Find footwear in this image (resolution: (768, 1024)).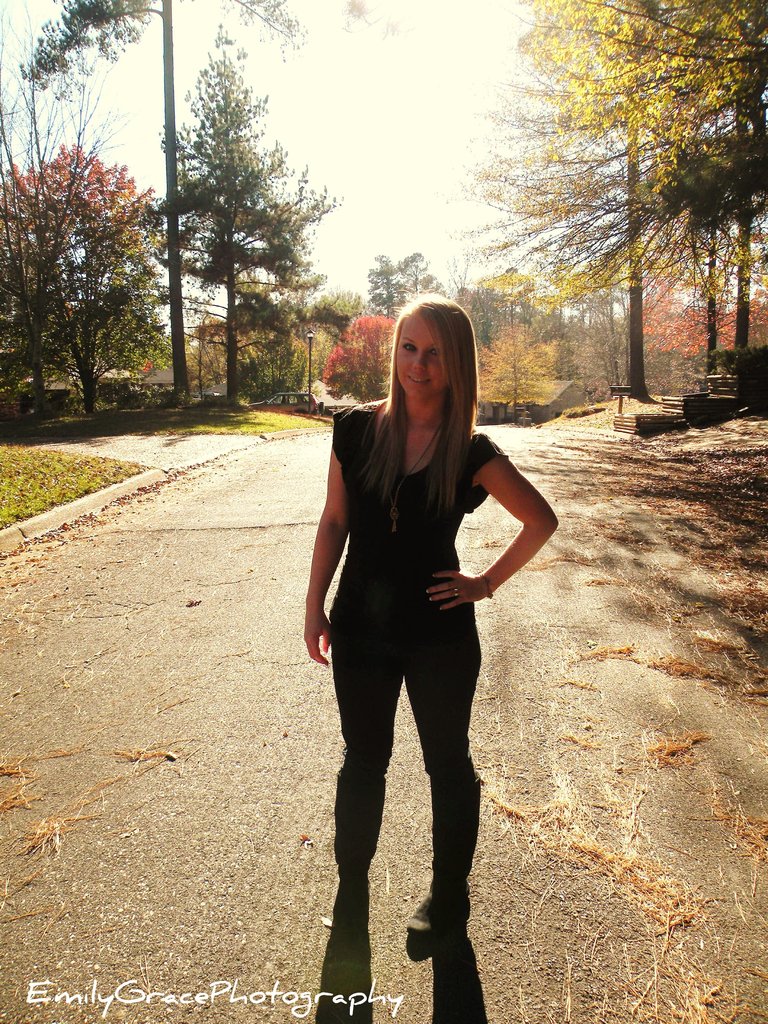
region(330, 874, 367, 935).
